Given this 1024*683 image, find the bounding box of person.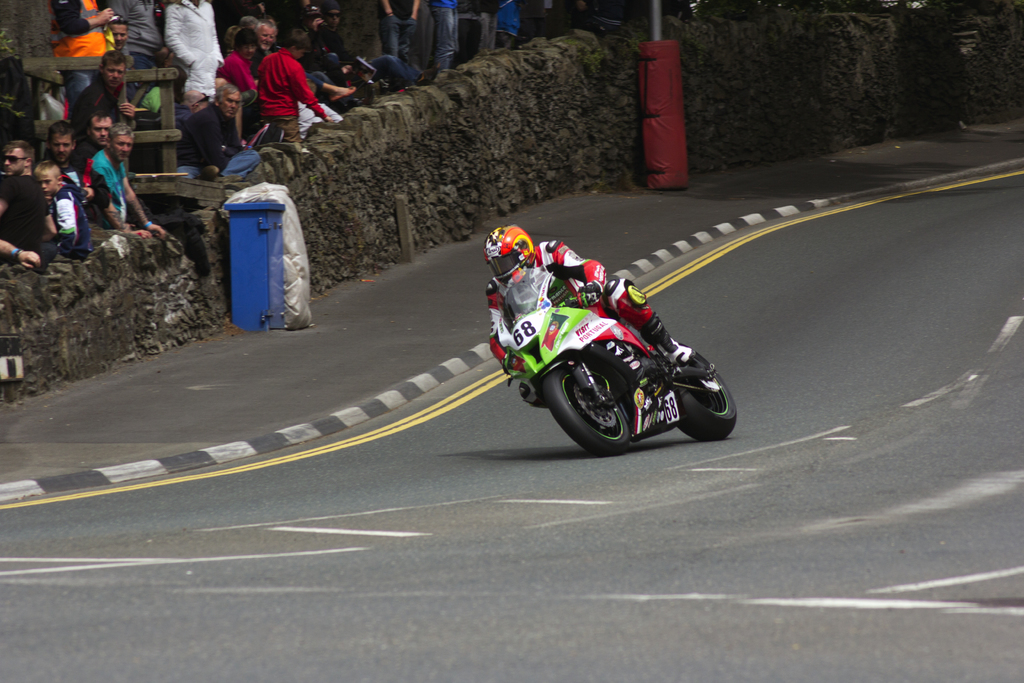
bbox(42, 122, 84, 195).
